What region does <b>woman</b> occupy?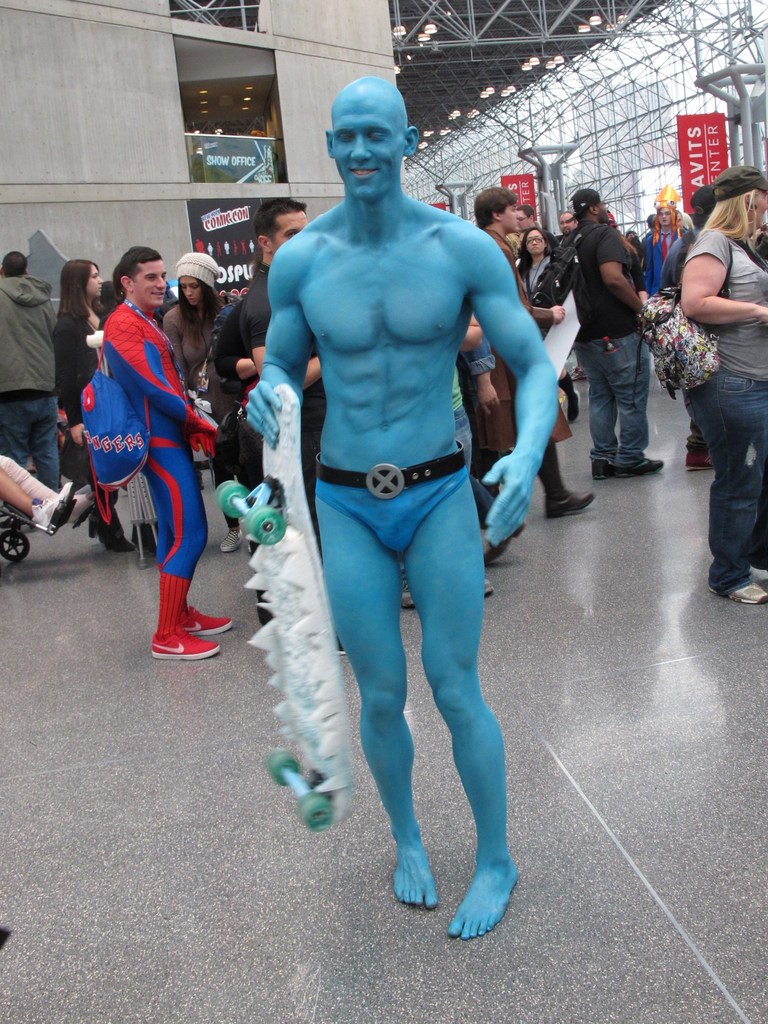
BBox(646, 198, 686, 300).
